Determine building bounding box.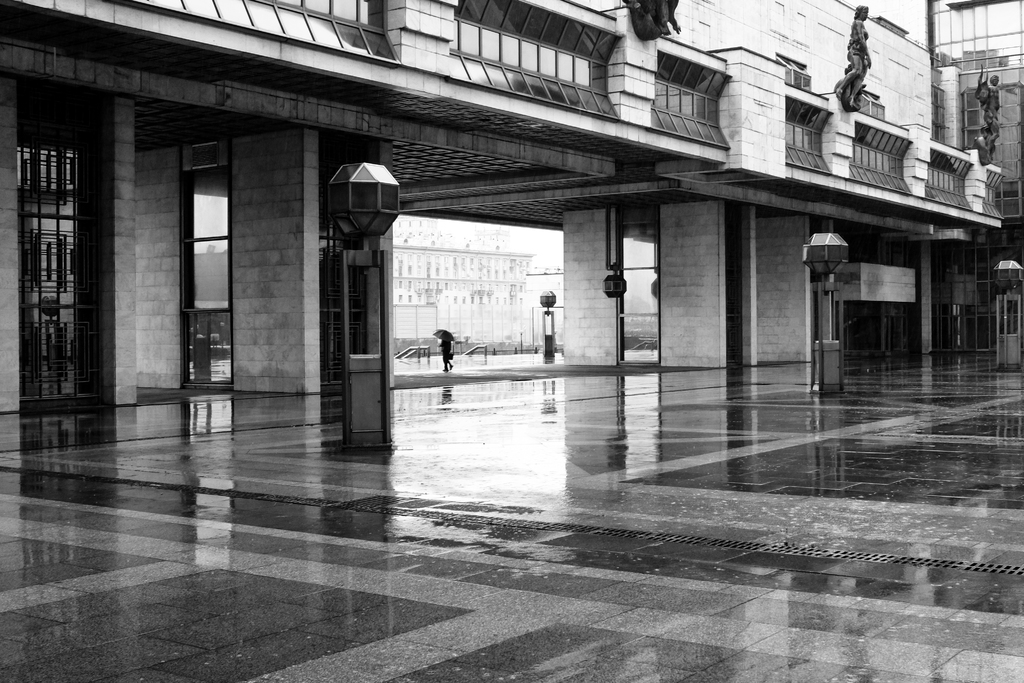
Determined: [left=391, top=219, right=562, bottom=352].
